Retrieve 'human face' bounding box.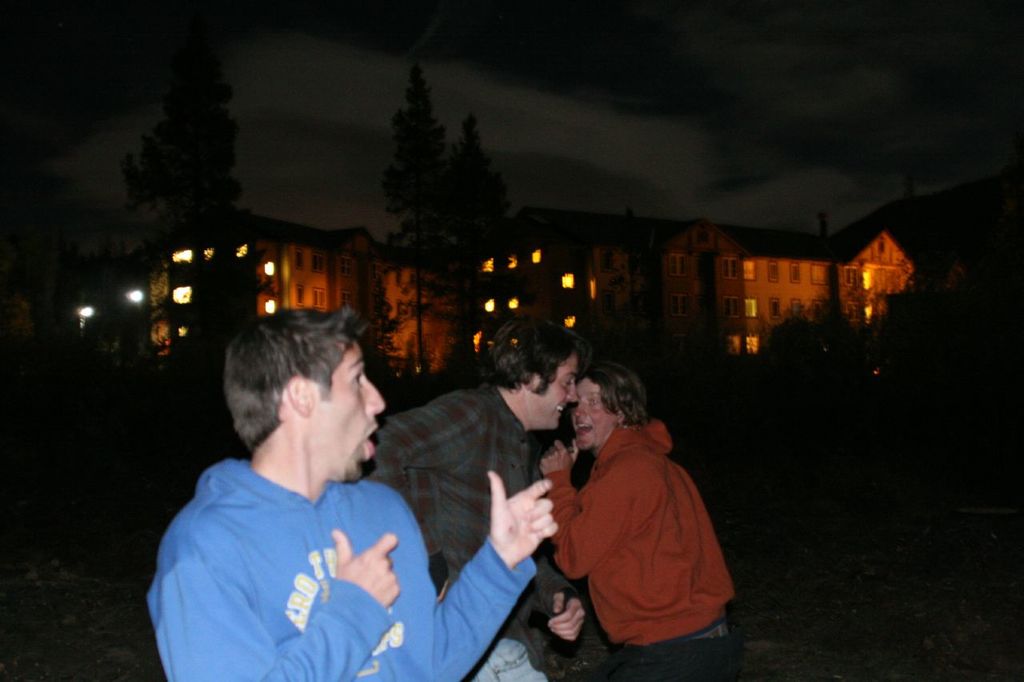
Bounding box: BBox(321, 356, 386, 488).
